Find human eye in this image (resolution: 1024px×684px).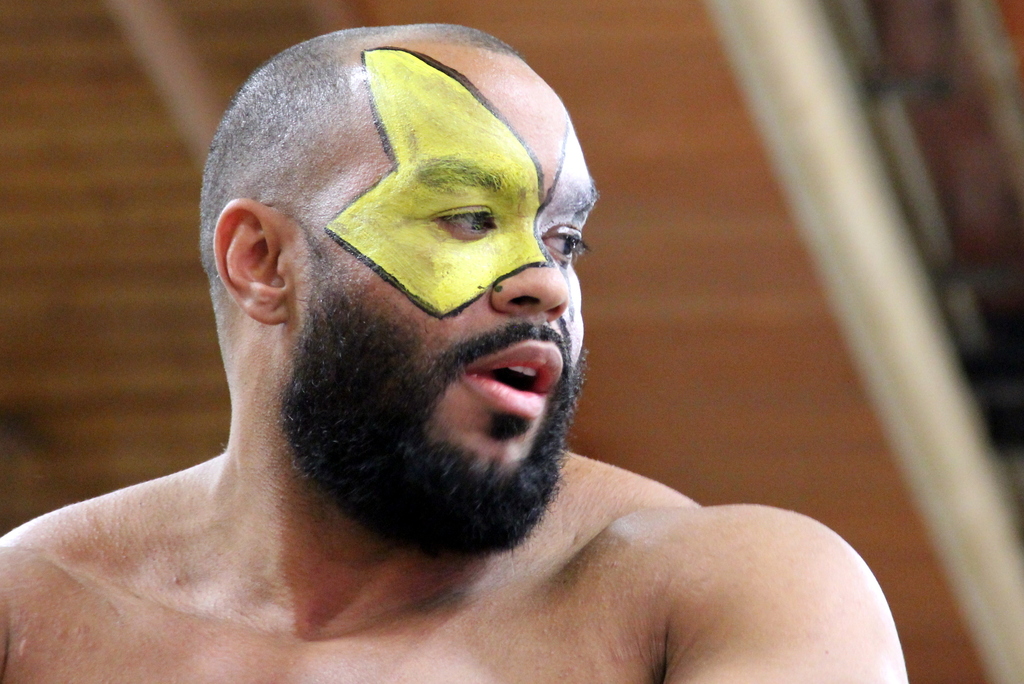
bbox(540, 222, 588, 266).
